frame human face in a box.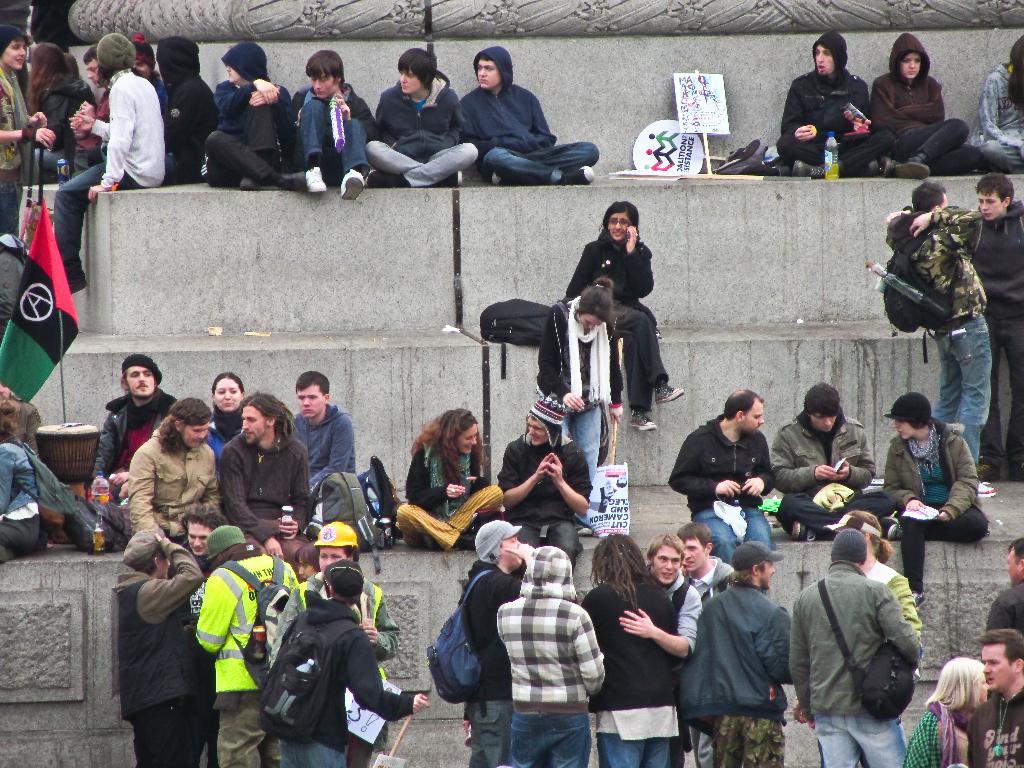
bbox=[454, 422, 477, 452].
